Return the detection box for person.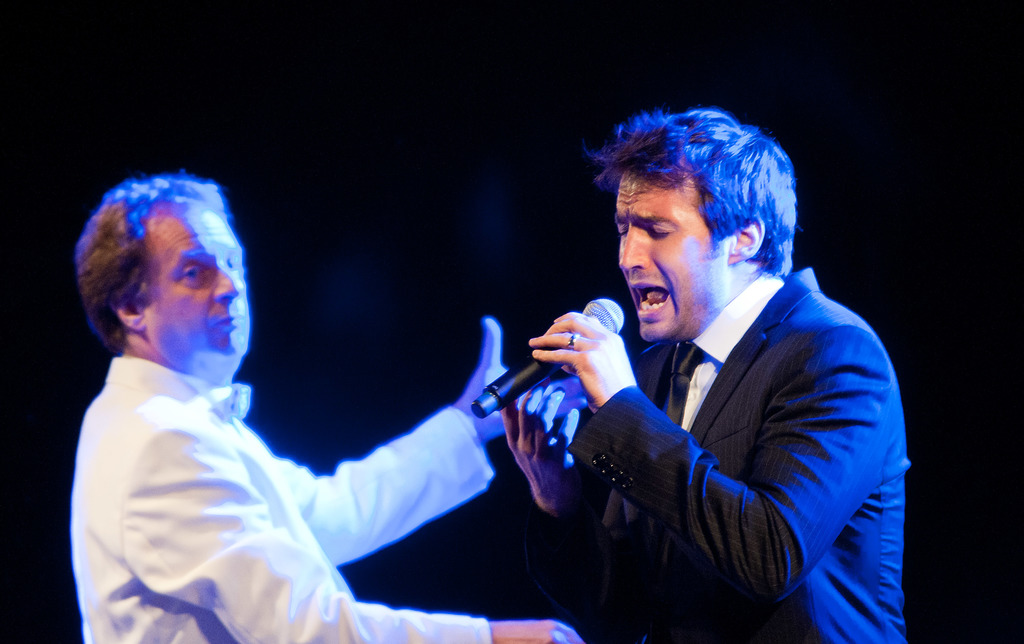
left=67, top=168, right=583, bottom=643.
